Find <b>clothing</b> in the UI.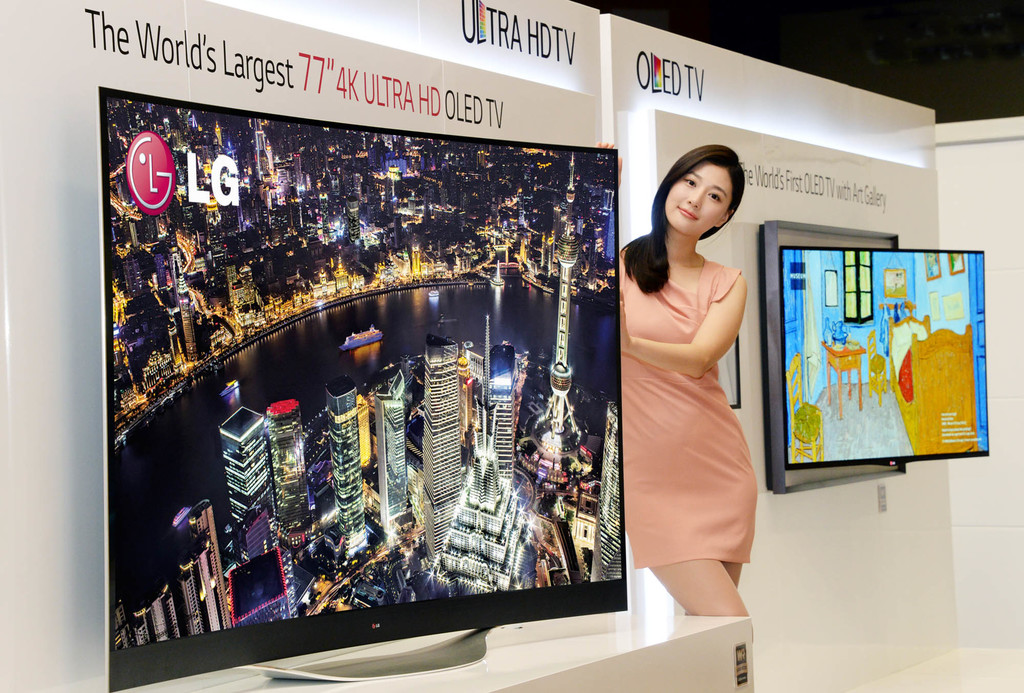
UI element at [x1=631, y1=227, x2=765, y2=492].
